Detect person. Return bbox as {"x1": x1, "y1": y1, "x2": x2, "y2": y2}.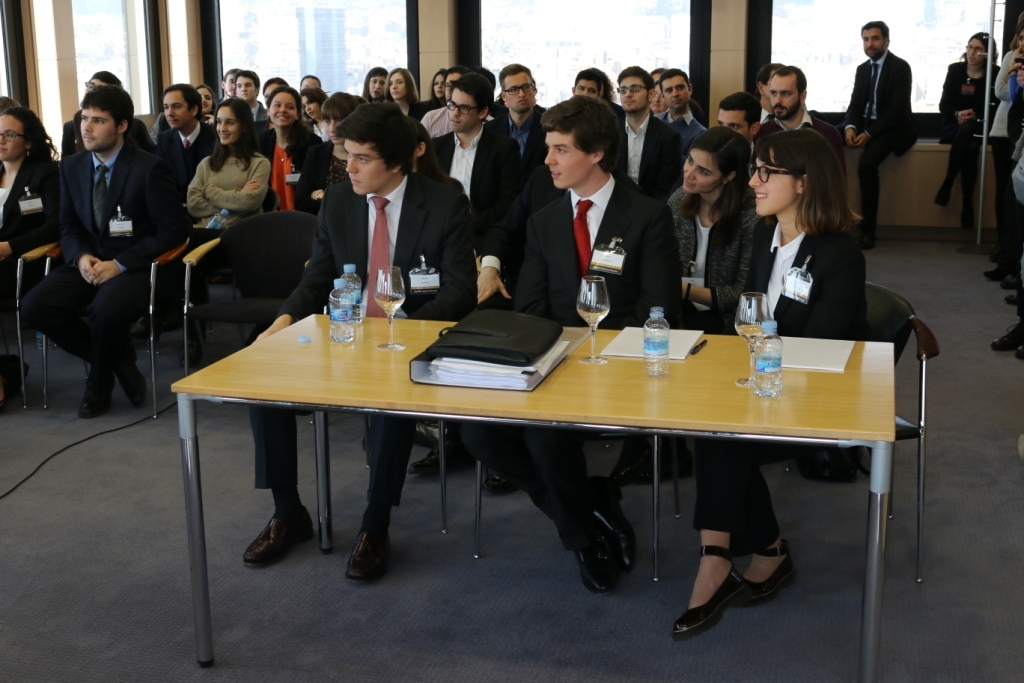
{"x1": 561, "y1": 69, "x2": 610, "y2": 99}.
